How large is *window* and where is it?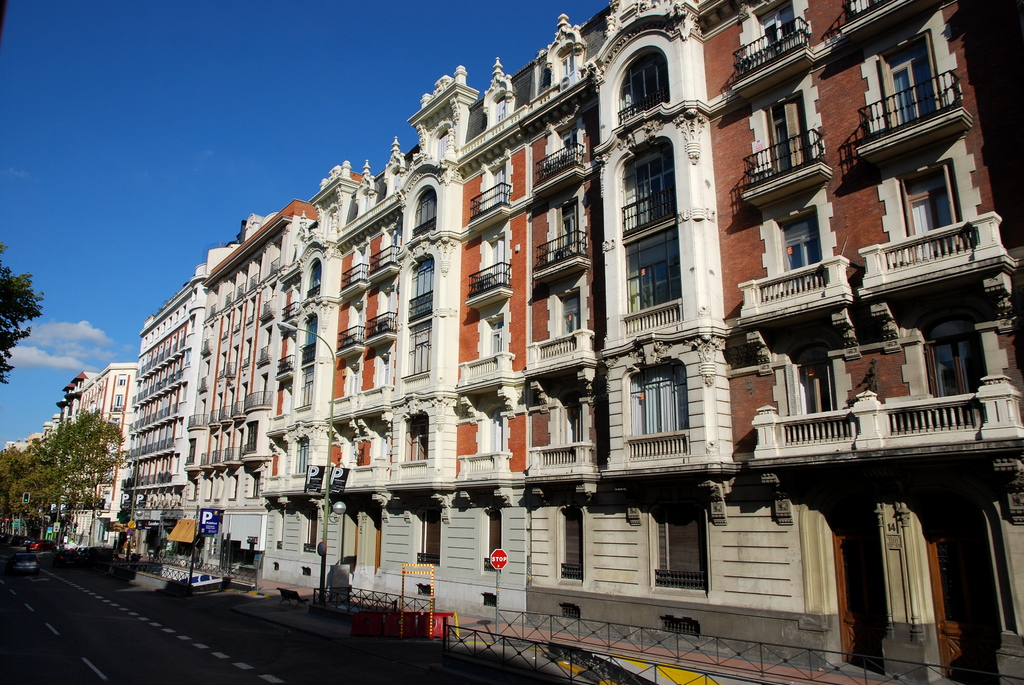
Bounding box: crop(414, 497, 444, 562).
